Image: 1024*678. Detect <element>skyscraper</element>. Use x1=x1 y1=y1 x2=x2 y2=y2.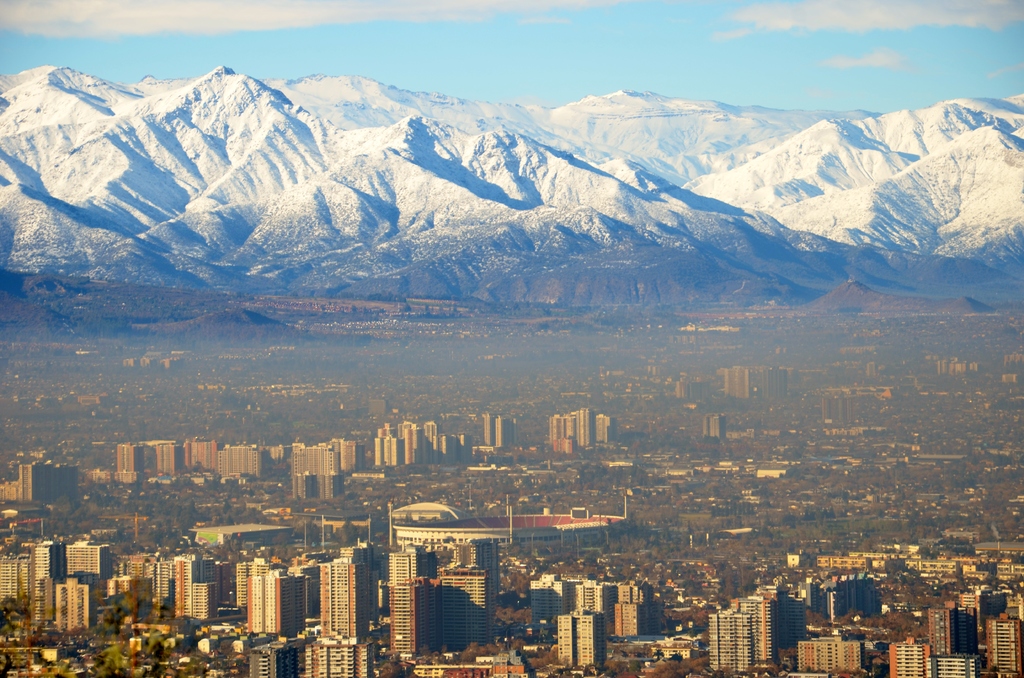
x1=710 y1=614 x2=758 y2=668.
